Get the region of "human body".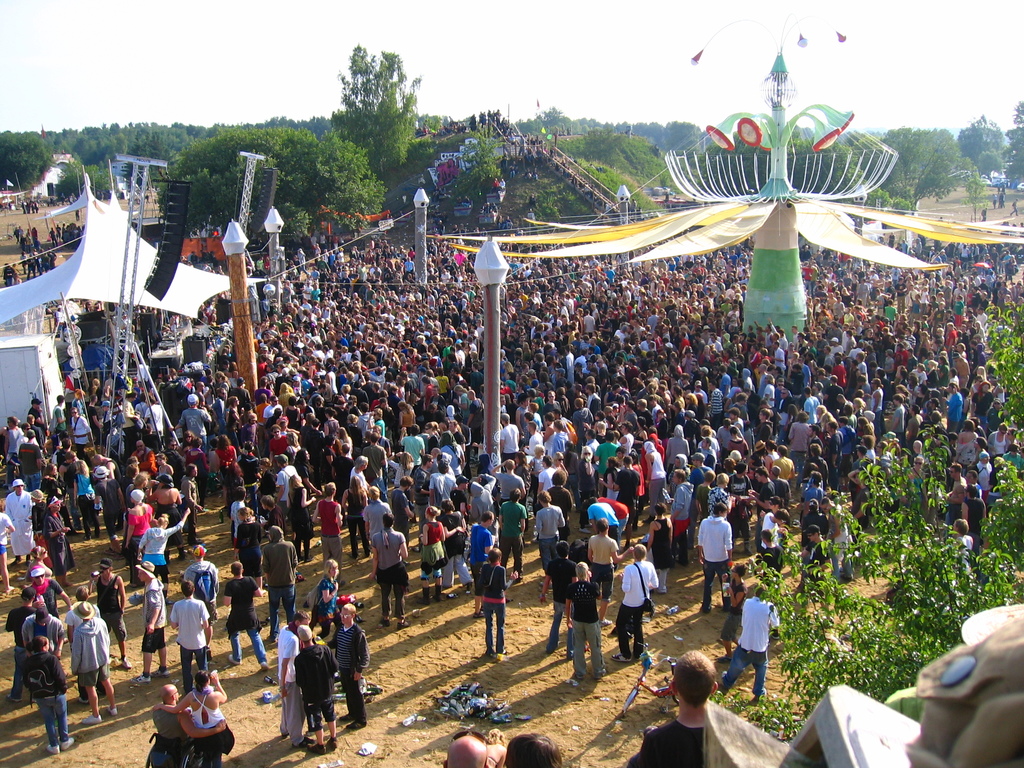
box(20, 651, 75, 756).
